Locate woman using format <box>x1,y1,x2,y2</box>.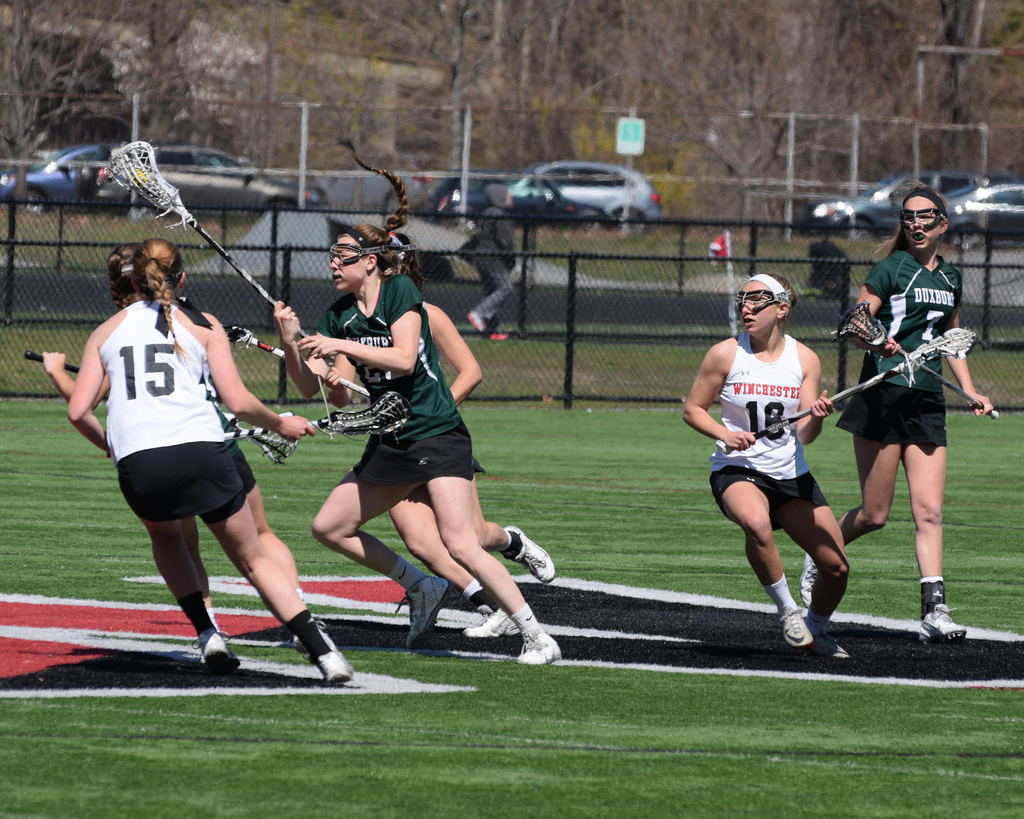
<box>28,236,302,658</box>.
